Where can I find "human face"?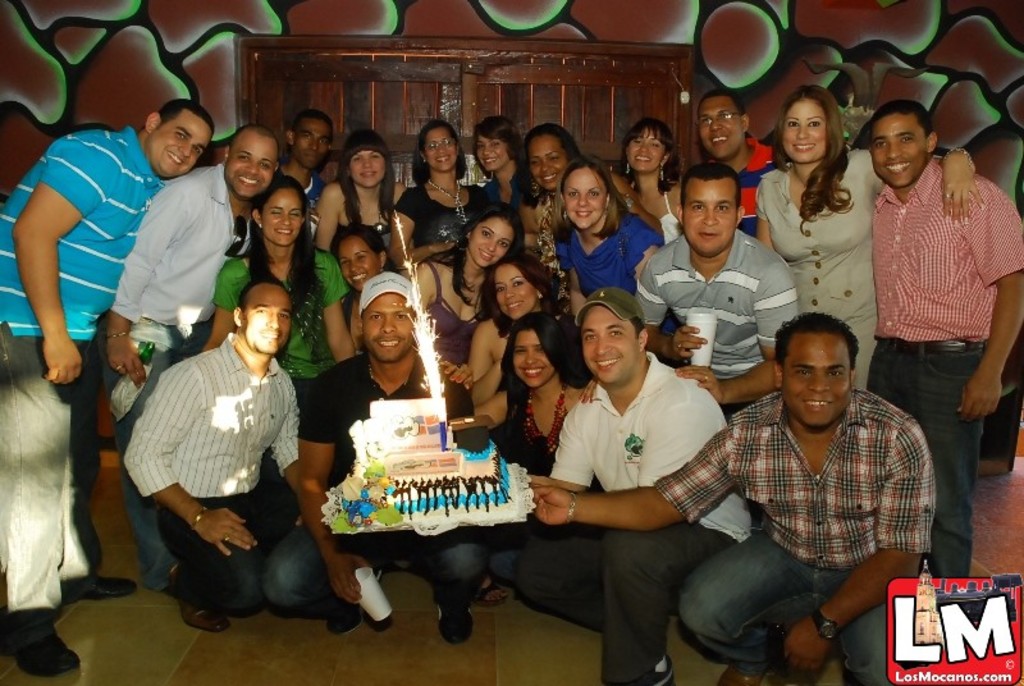
You can find it at (562,163,604,227).
